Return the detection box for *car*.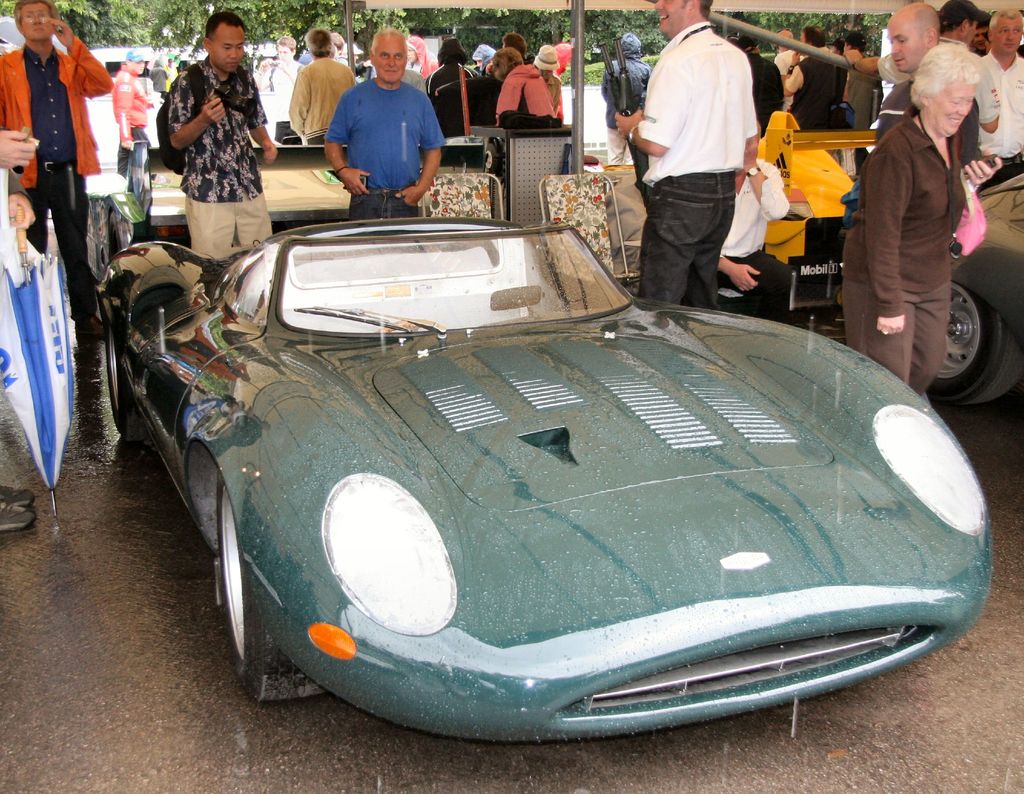
(x1=939, y1=170, x2=1023, y2=408).
